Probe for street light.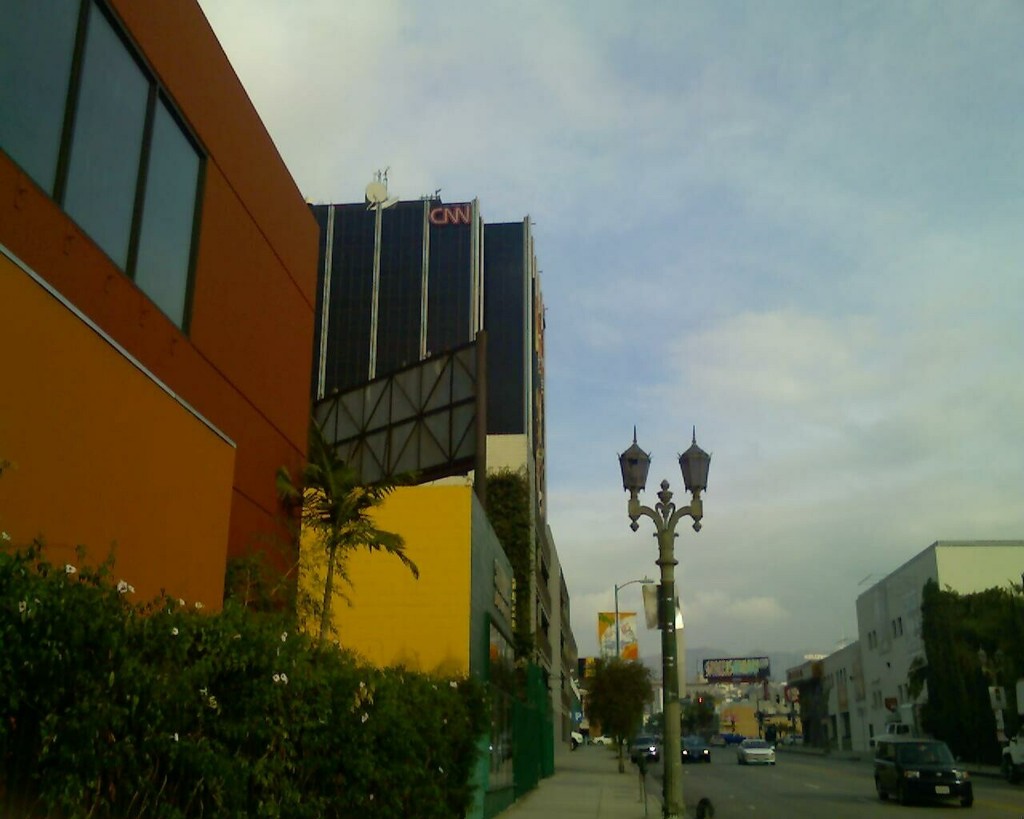
Probe result: detection(609, 568, 656, 665).
